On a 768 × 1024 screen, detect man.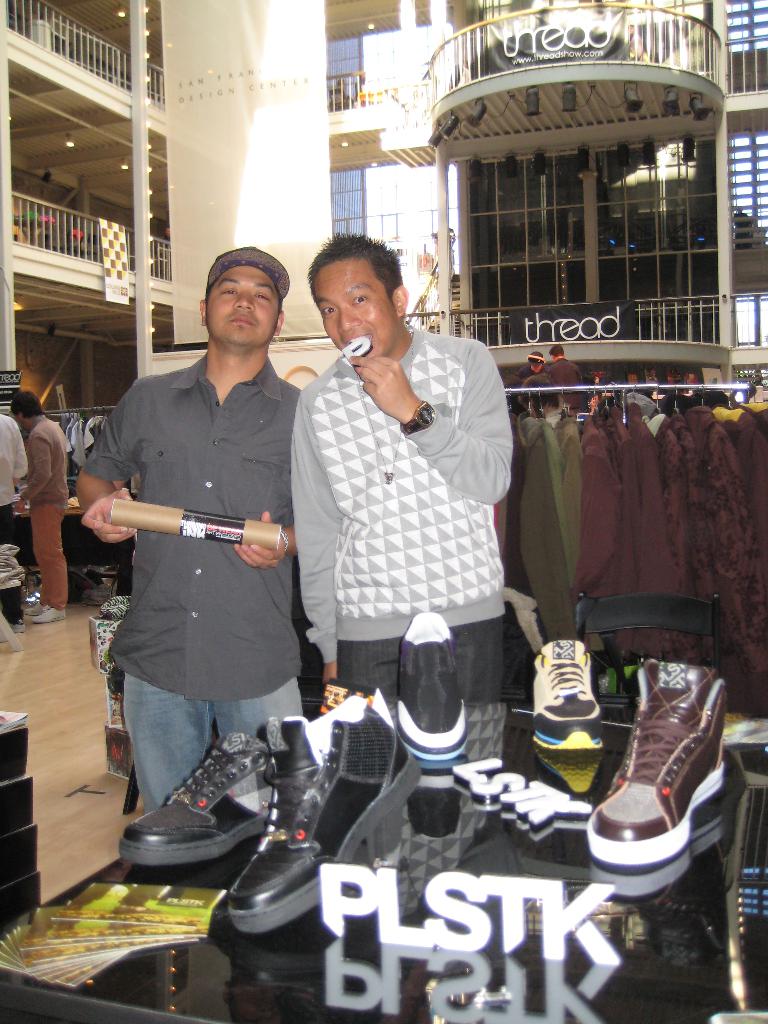
{"left": 0, "top": 417, "right": 27, "bottom": 543}.
